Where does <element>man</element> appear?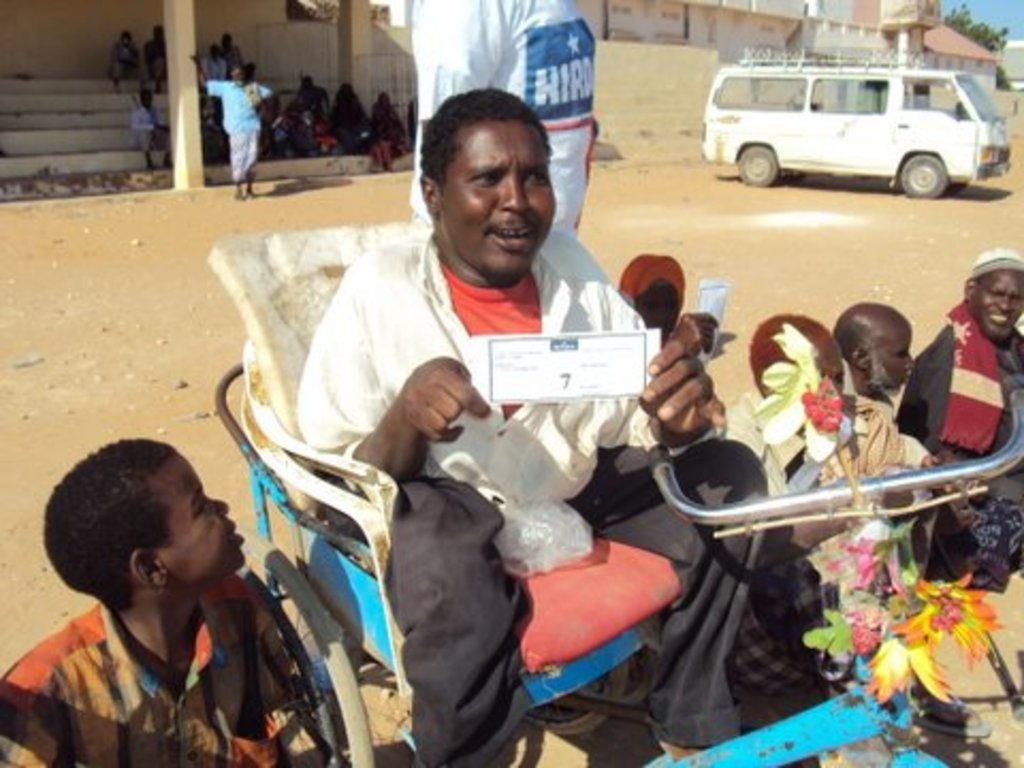
Appears at 128/87/173/164.
